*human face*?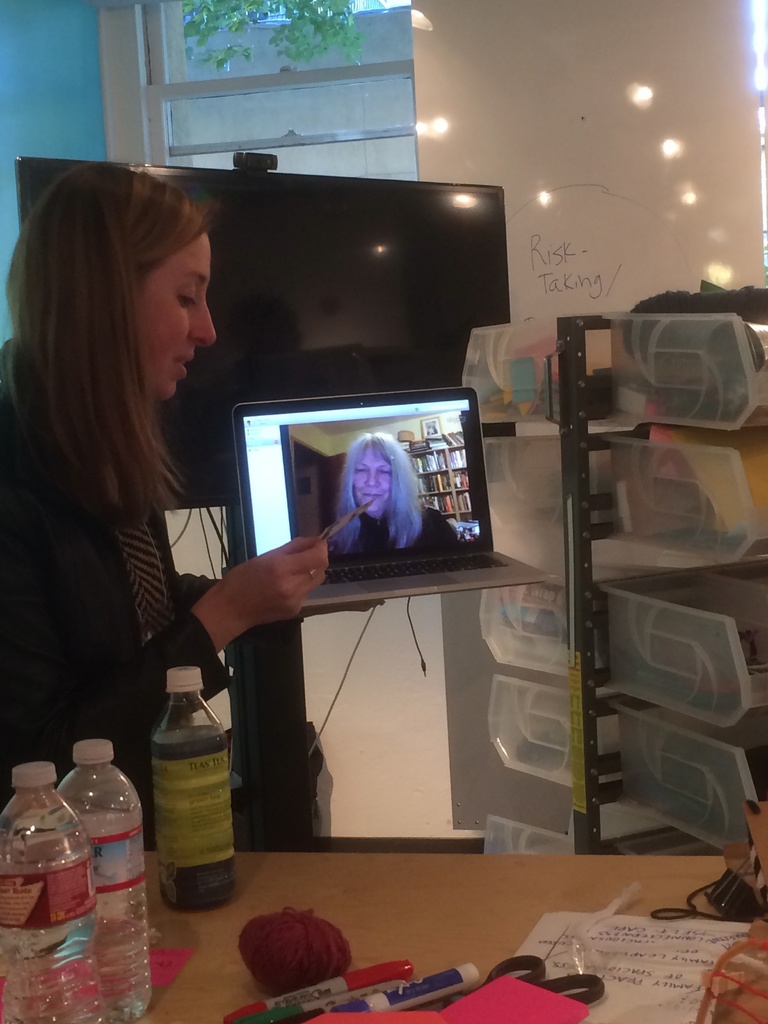
(351, 451, 389, 514)
